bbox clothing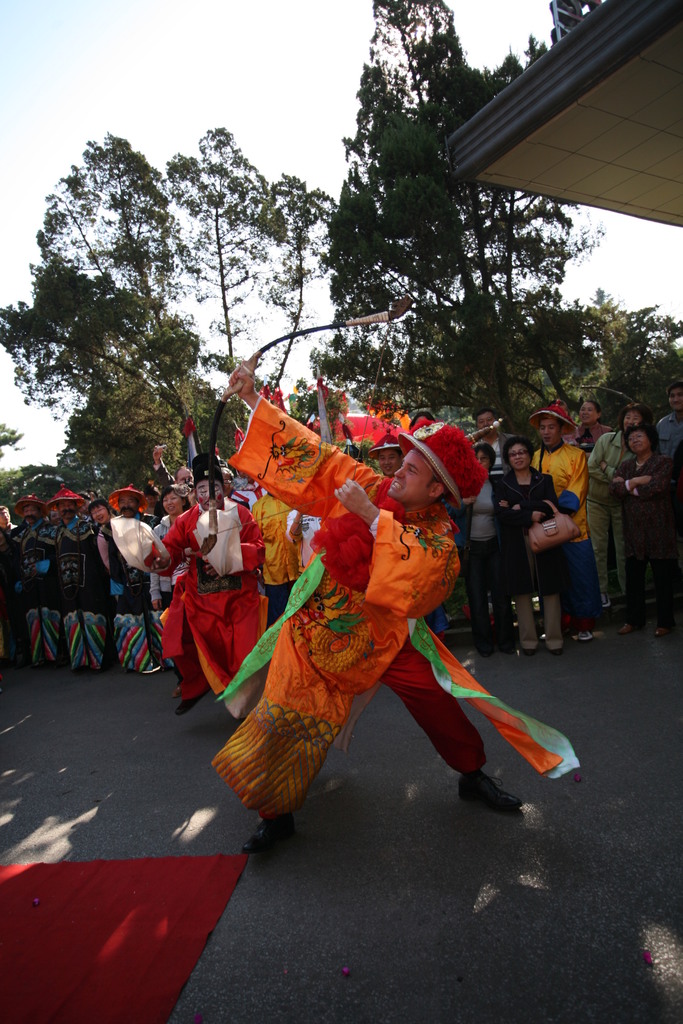
(443, 475, 506, 676)
